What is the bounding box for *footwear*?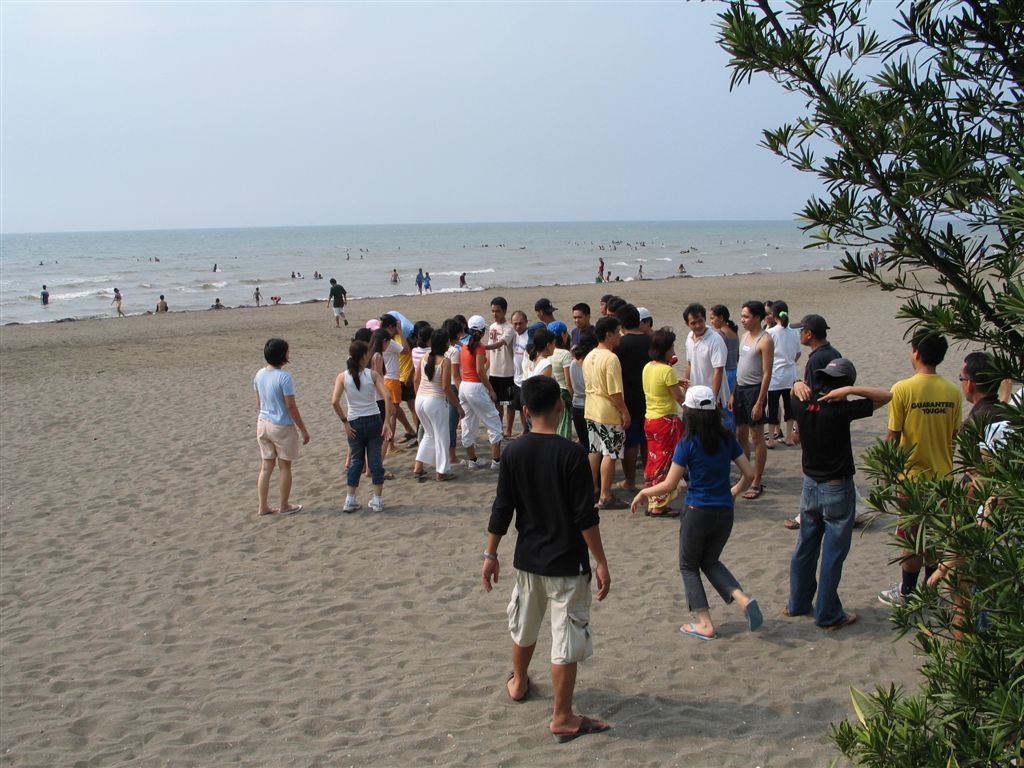
box=[551, 712, 611, 744].
